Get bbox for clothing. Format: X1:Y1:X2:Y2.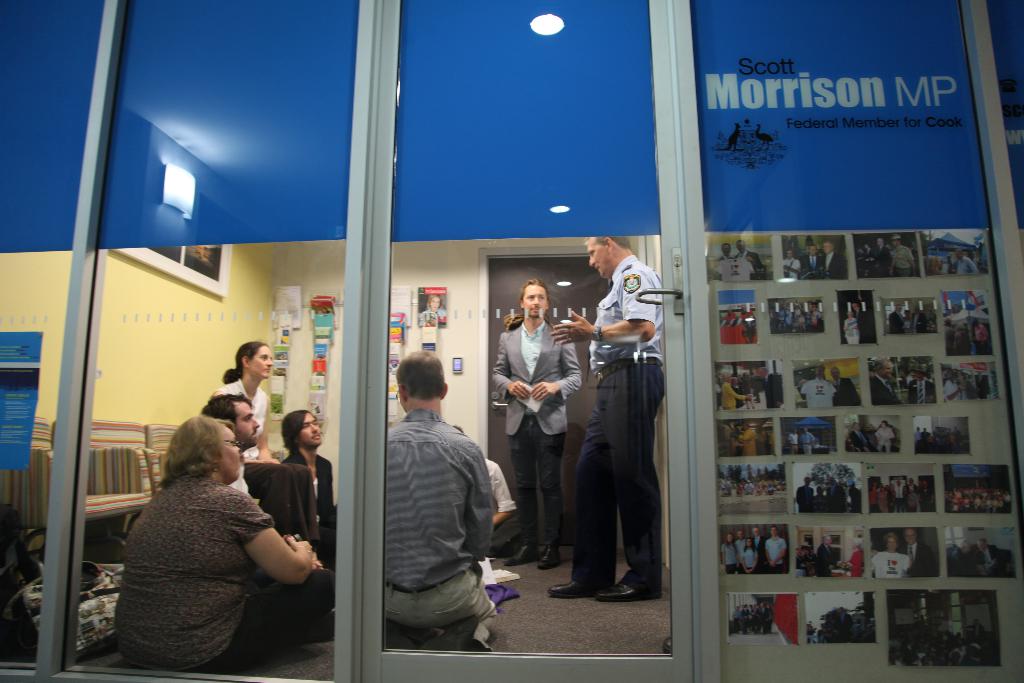
496:315:588:554.
